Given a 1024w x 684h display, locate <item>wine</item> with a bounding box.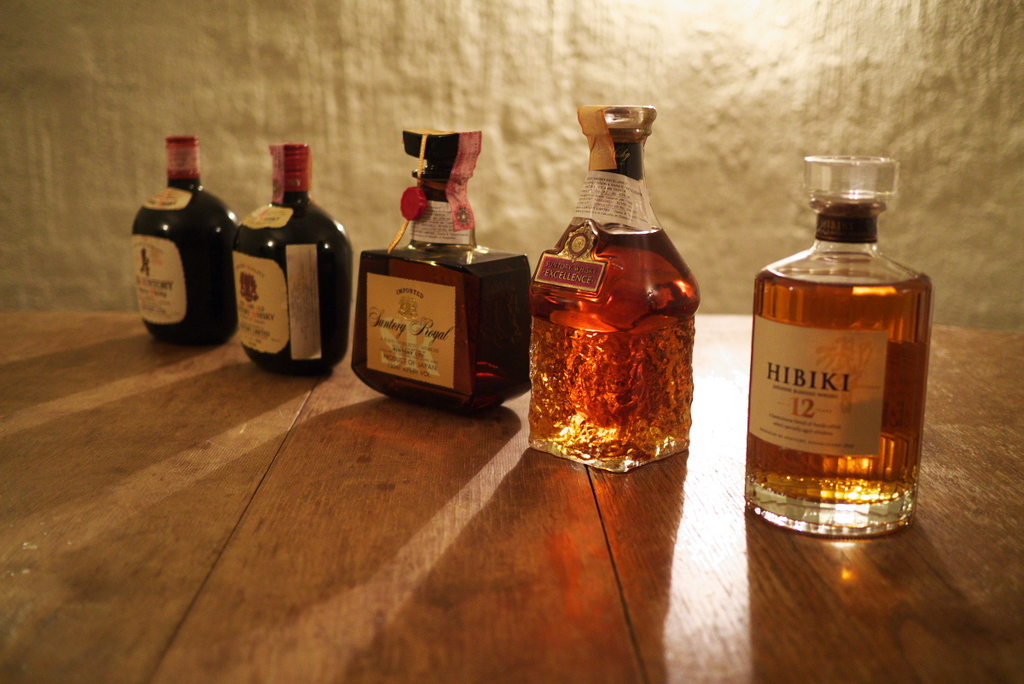
Located: [left=743, top=144, right=922, bottom=542].
